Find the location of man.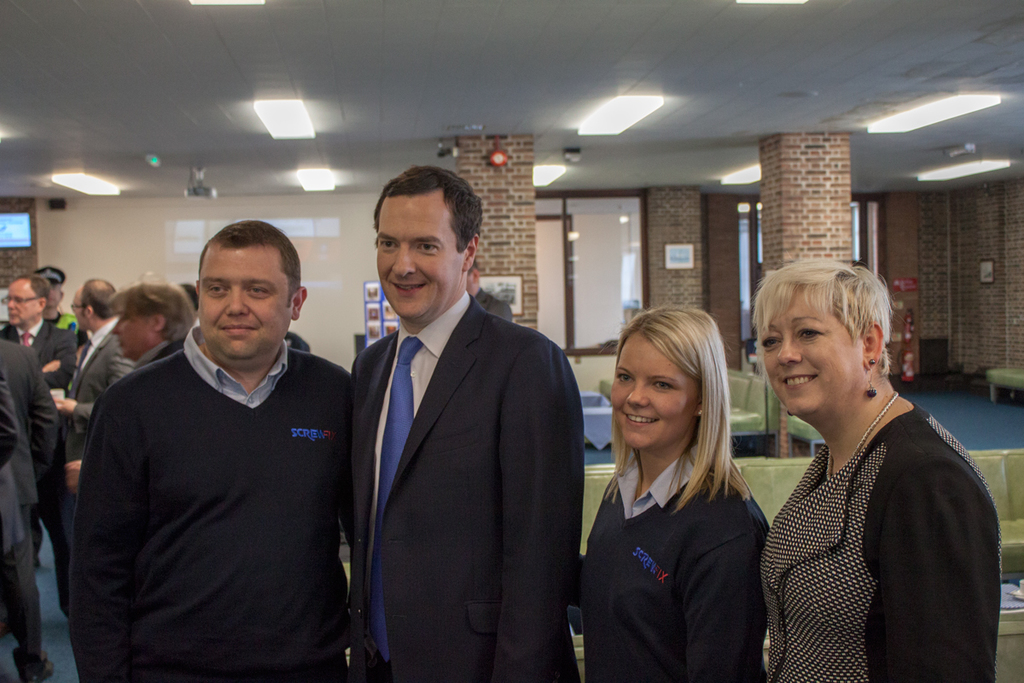
Location: region(0, 275, 75, 610).
